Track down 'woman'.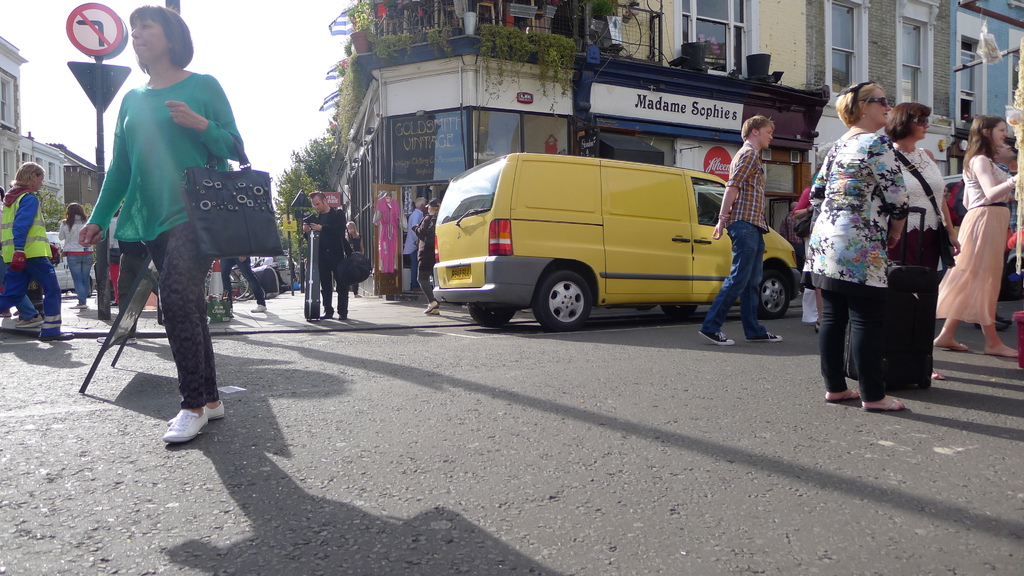
Tracked to 799, 77, 906, 417.
